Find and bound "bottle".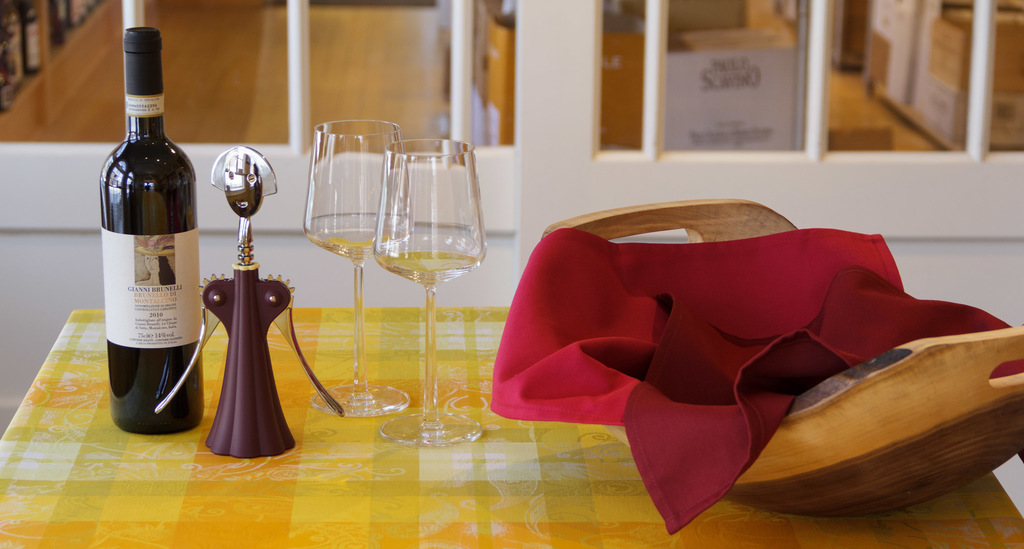
Bound: Rect(95, 24, 211, 432).
